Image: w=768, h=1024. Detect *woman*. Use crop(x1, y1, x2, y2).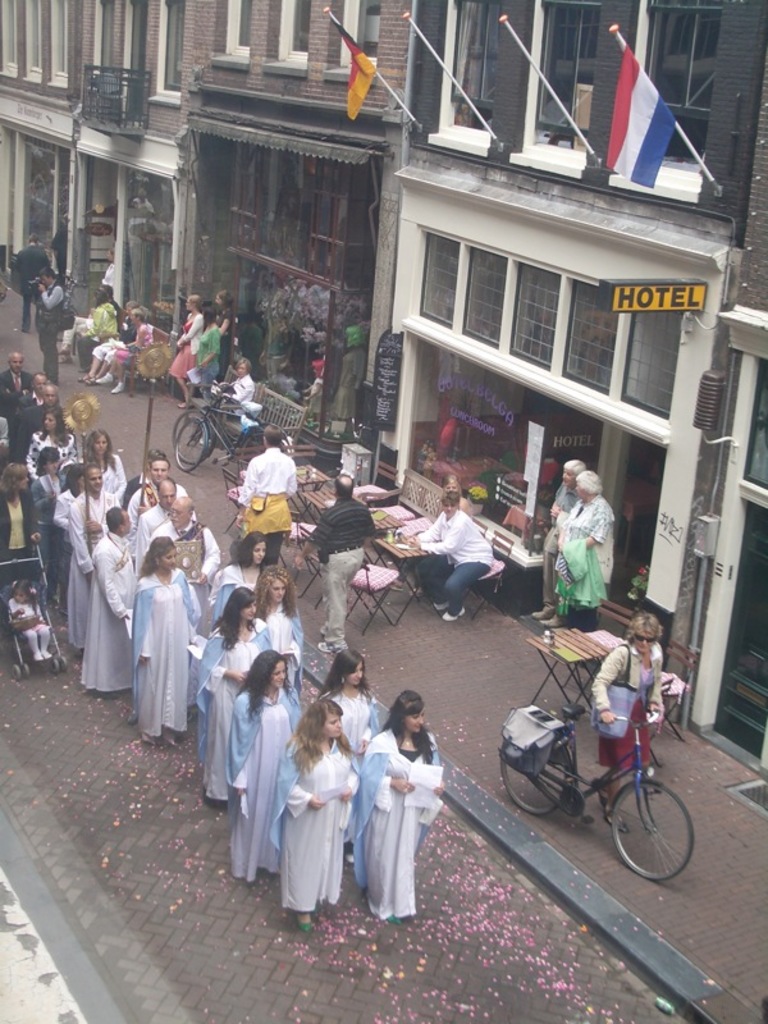
crop(83, 425, 132, 499).
